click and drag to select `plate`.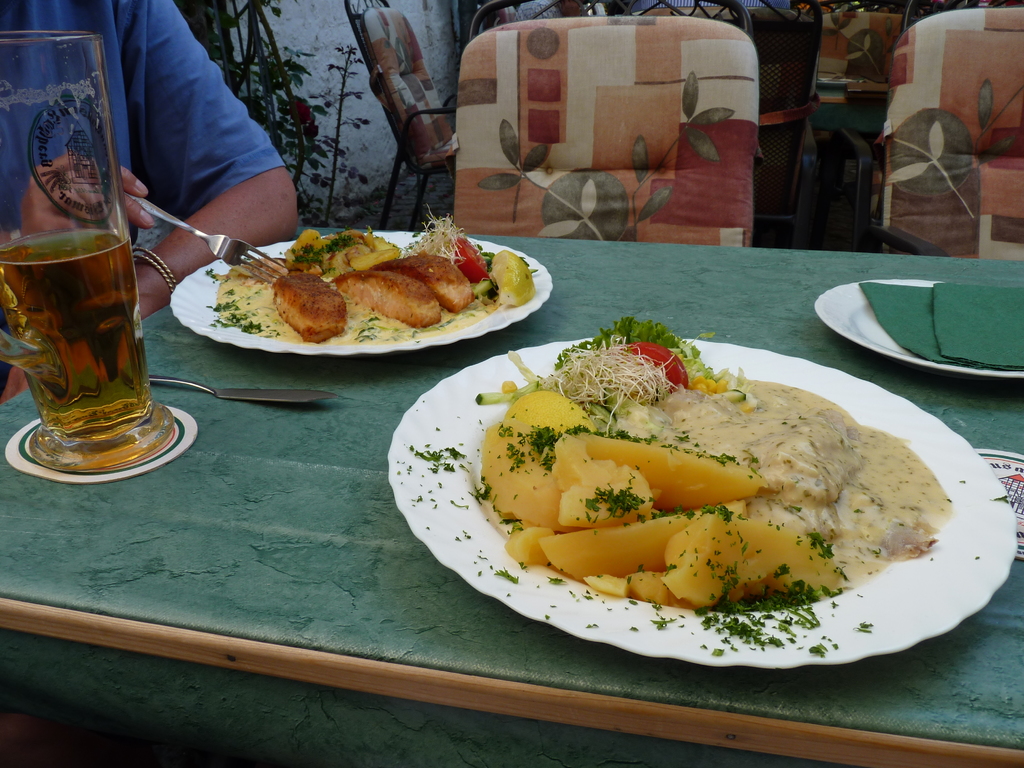
Selection: detection(188, 223, 557, 362).
